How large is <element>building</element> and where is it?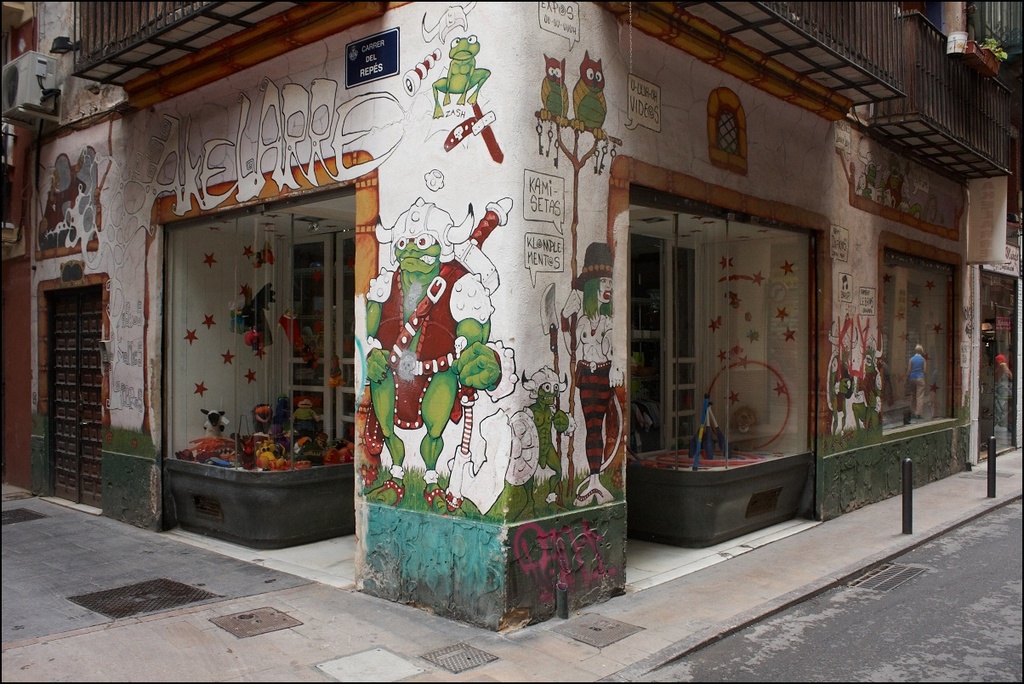
Bounding box: [31,0,1017,635].
